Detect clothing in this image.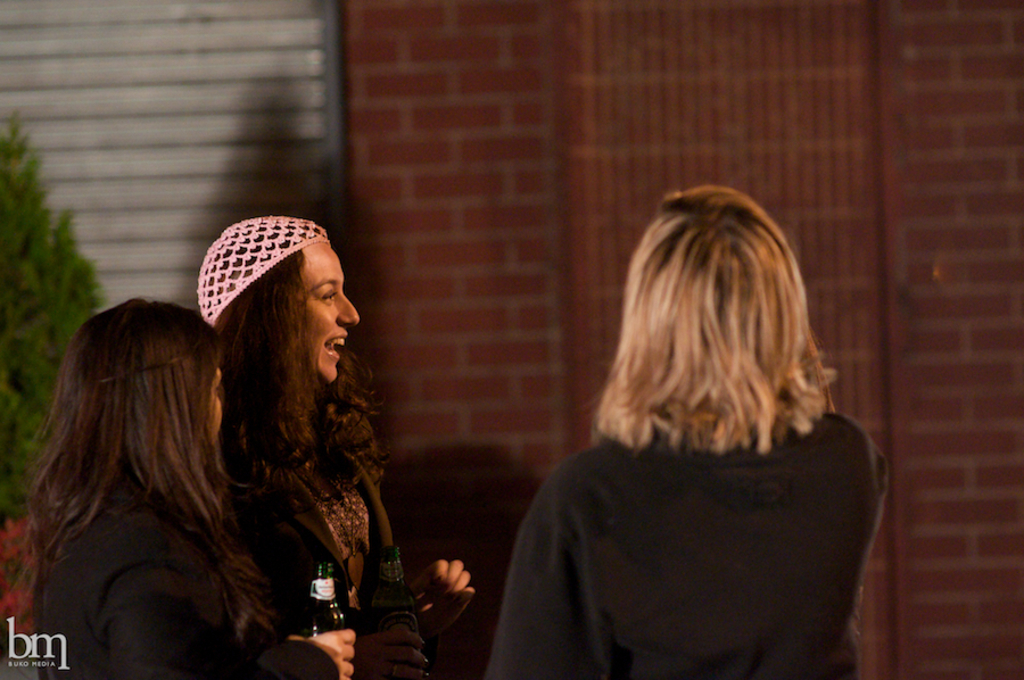
Detection: (left=214, top=423, right=398, bottom=679).
